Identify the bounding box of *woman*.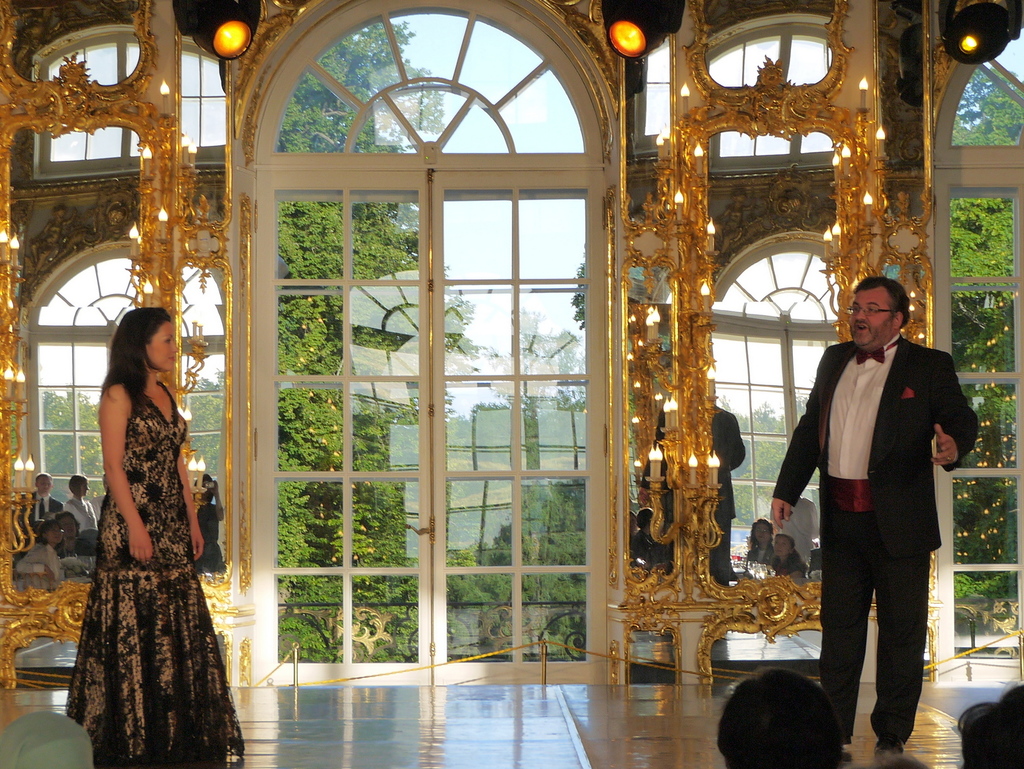
55, 257, 232, 761.
